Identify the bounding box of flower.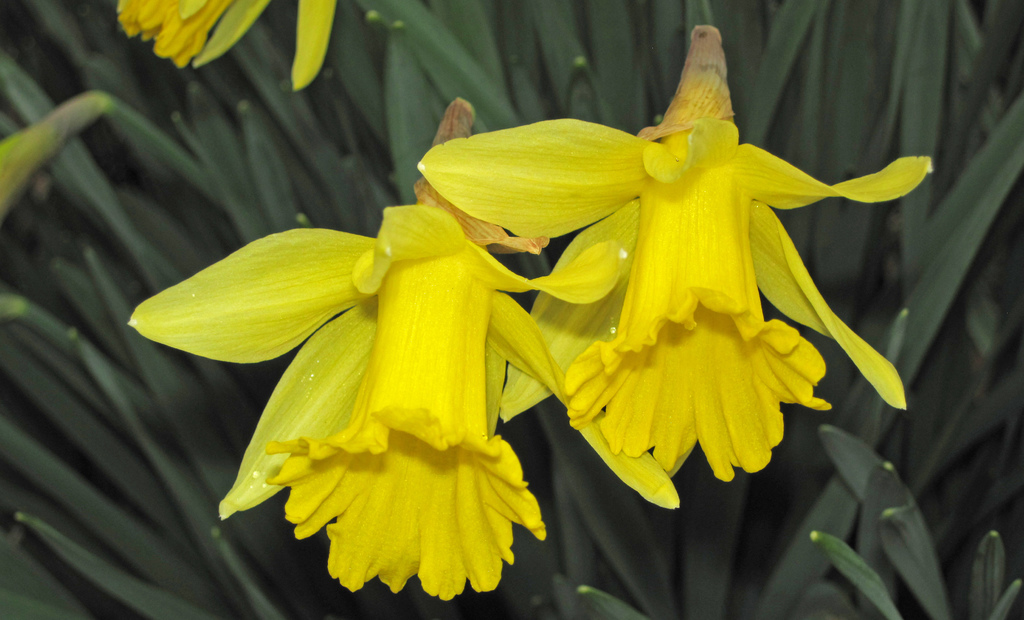
bbox(392, 9, 877, 492).
